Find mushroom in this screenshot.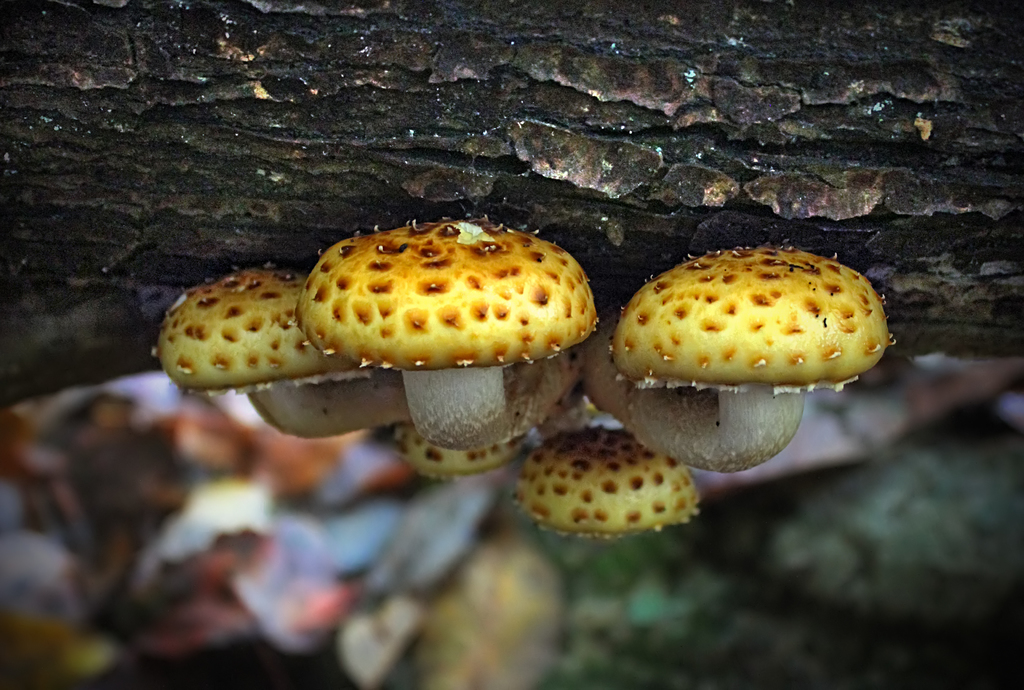
The bounding box for mushroom is 592 237 905 480.
